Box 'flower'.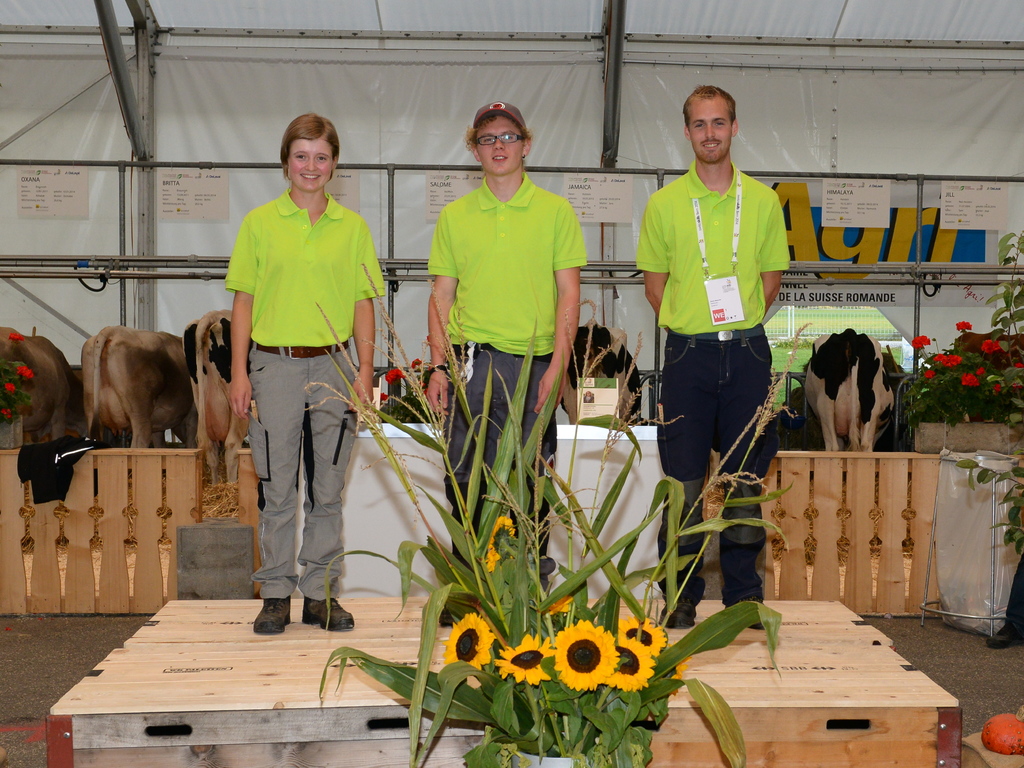
[x1=607, y1=642, x2=651, y2=695].
